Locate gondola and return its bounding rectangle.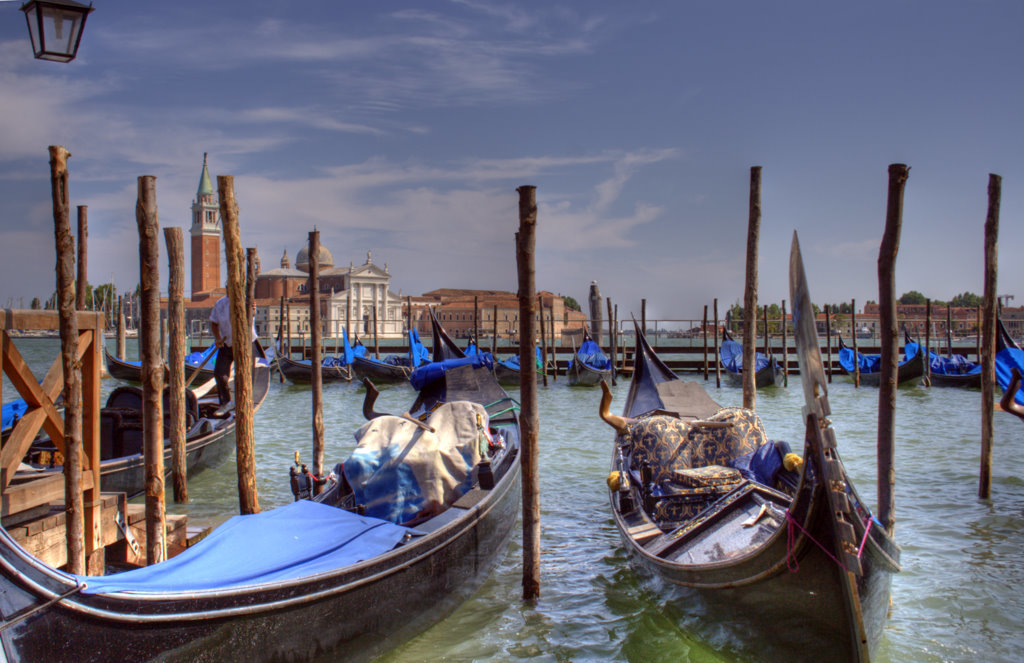
bbox=[0, 347, 269, 500].
